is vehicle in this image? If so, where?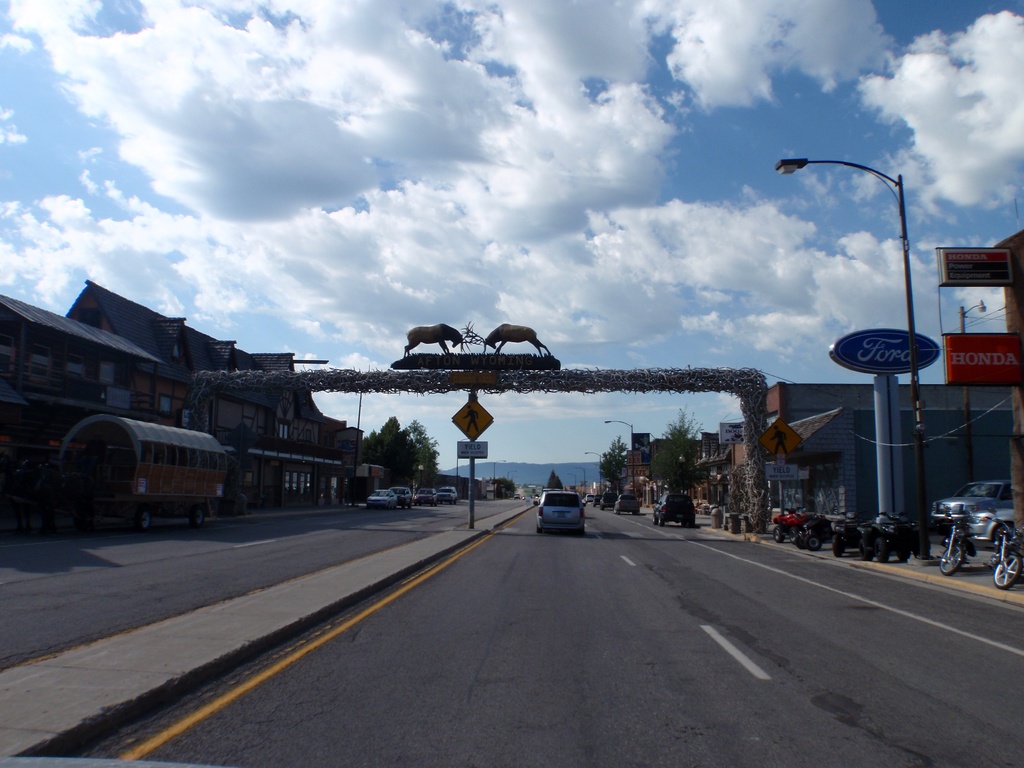
Yes, at locate(410, 484, 440, 511).
